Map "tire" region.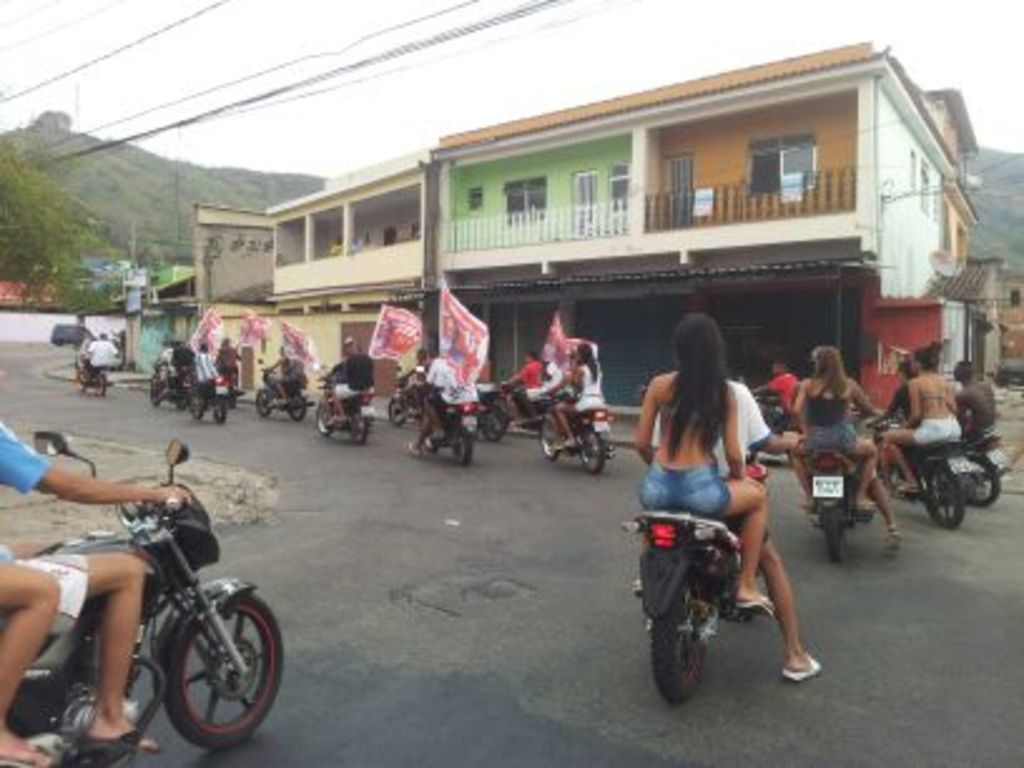
Mapped to [left=452, top=424, right=472, bottom=464].
